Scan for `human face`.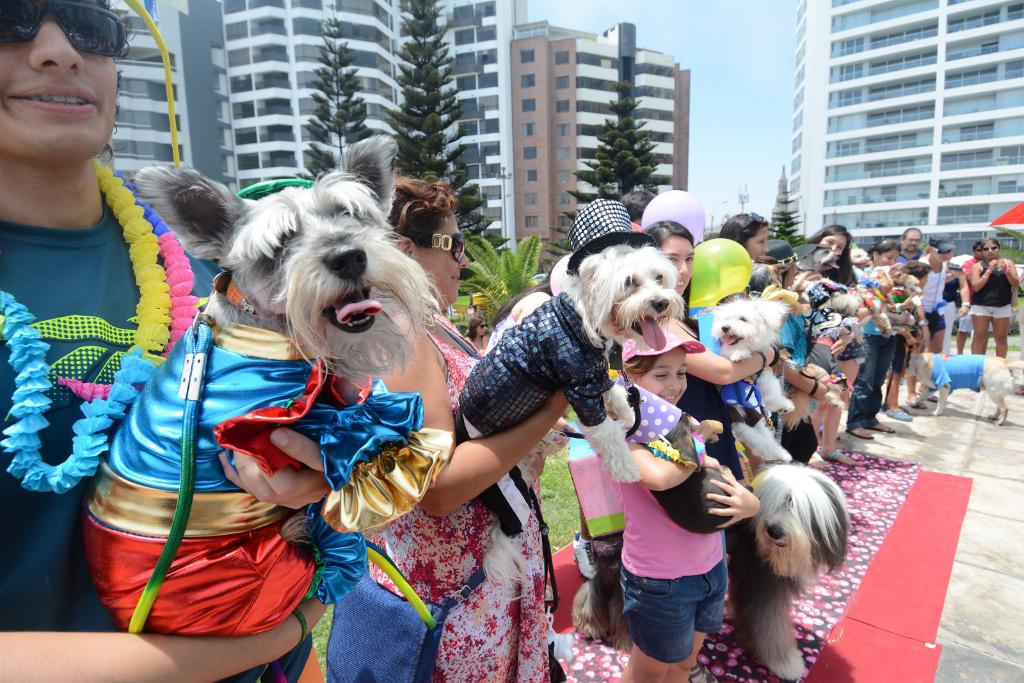
Scan result: box=[819, 236, 851, 253].
